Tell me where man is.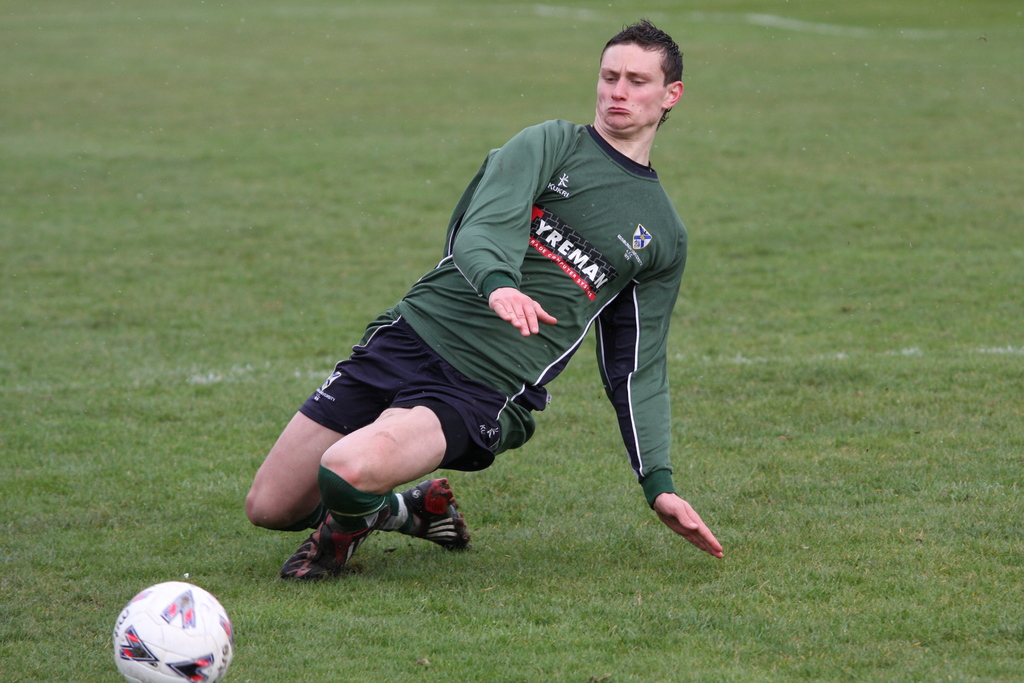
man is at 253,45,726,591.
